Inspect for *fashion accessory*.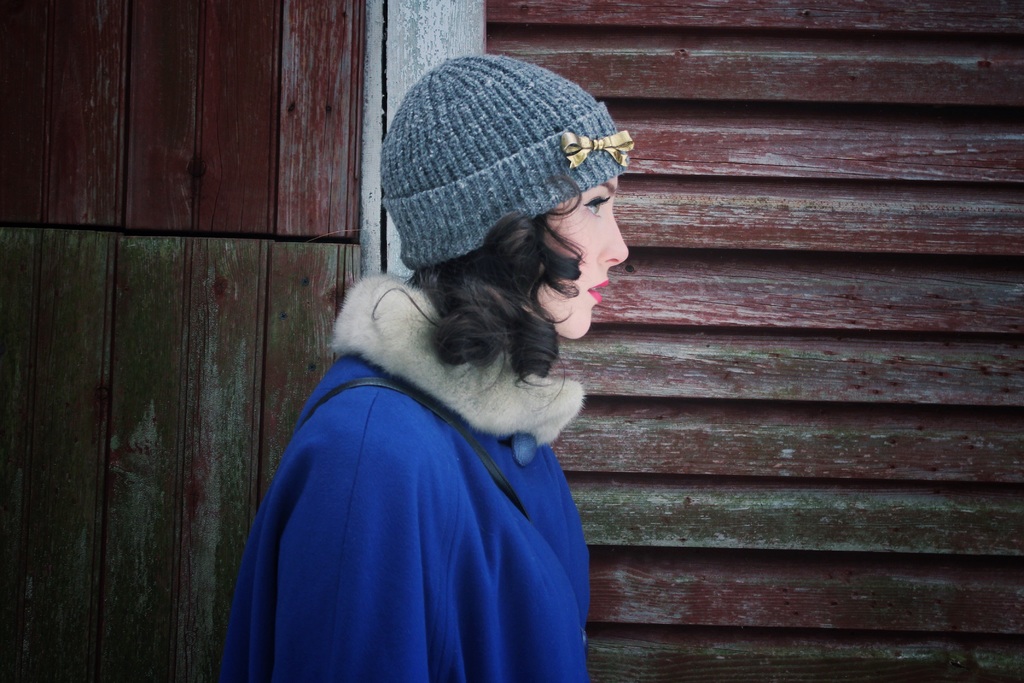
Inspection: 380,53,635,272.
